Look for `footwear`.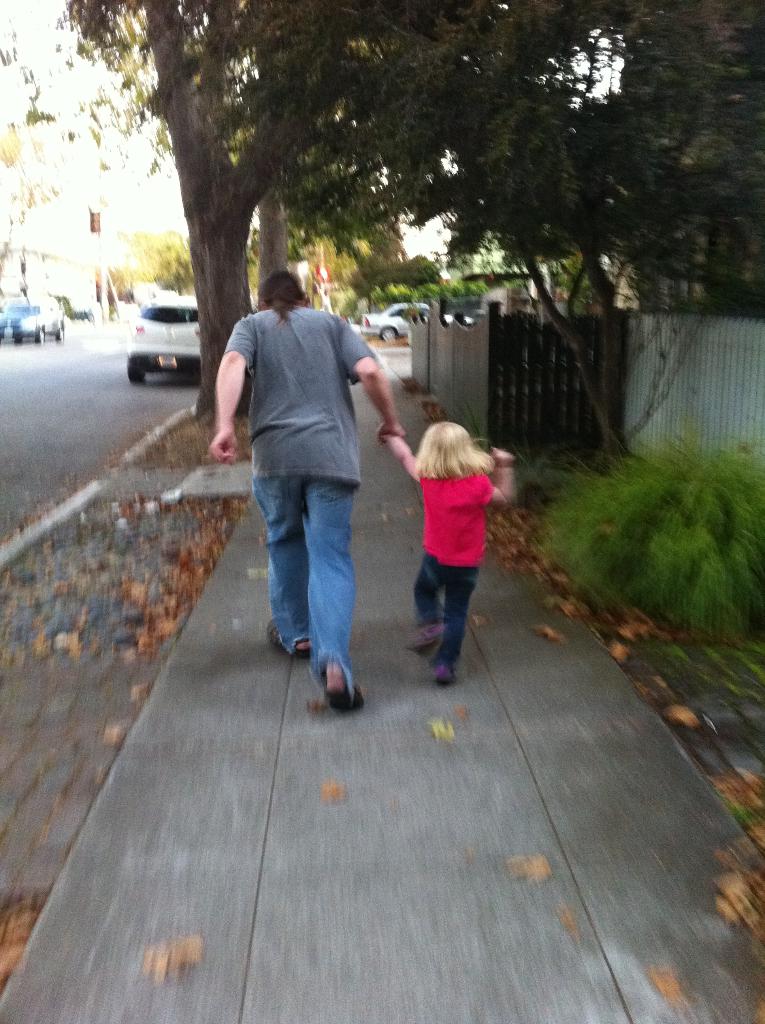
Found: box=[326, 665, 369, 714].
